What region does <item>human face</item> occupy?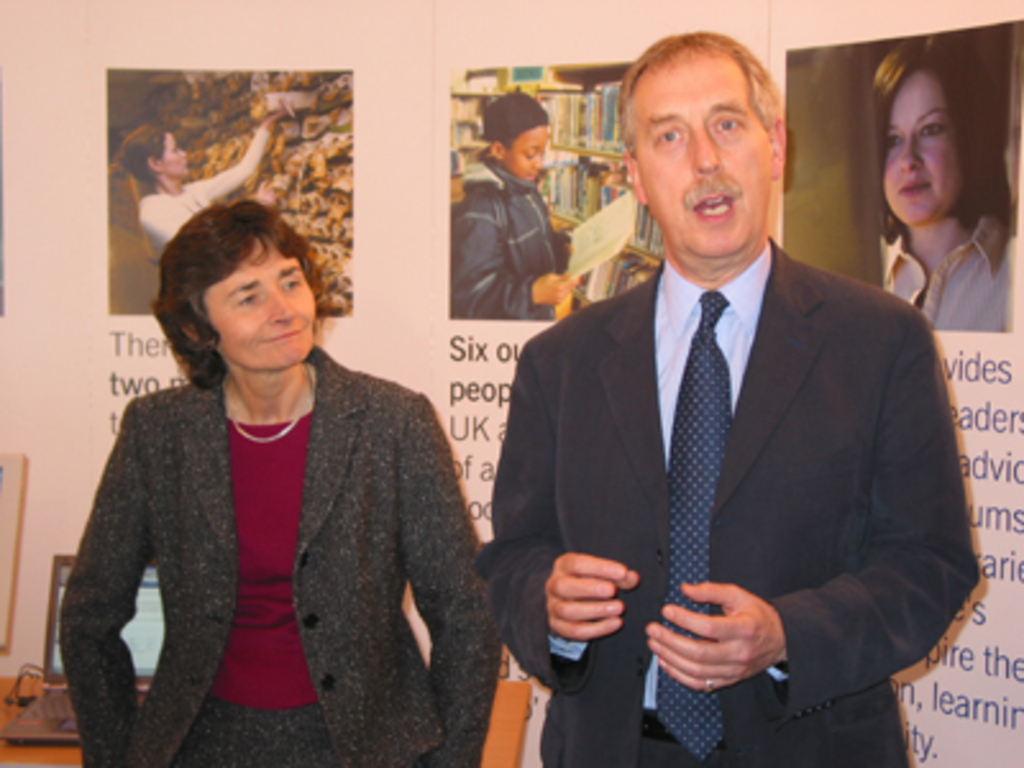
870, 64, 963, 223.
